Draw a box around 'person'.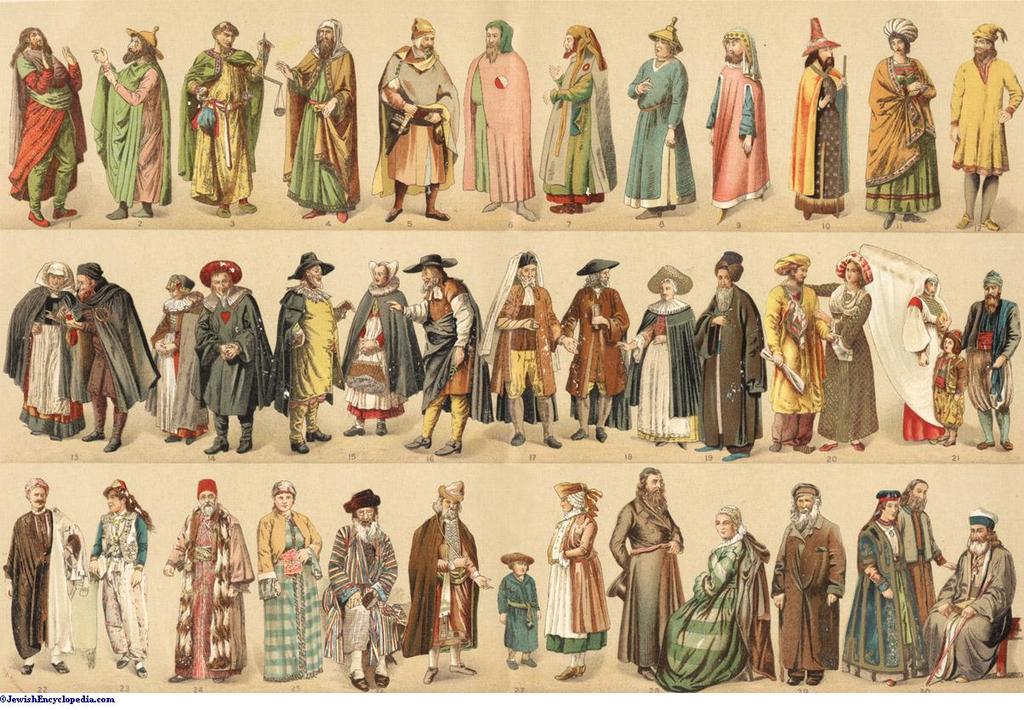
{"x1": 855, "y1": 497, "x2": 912, "y2": 679}.
